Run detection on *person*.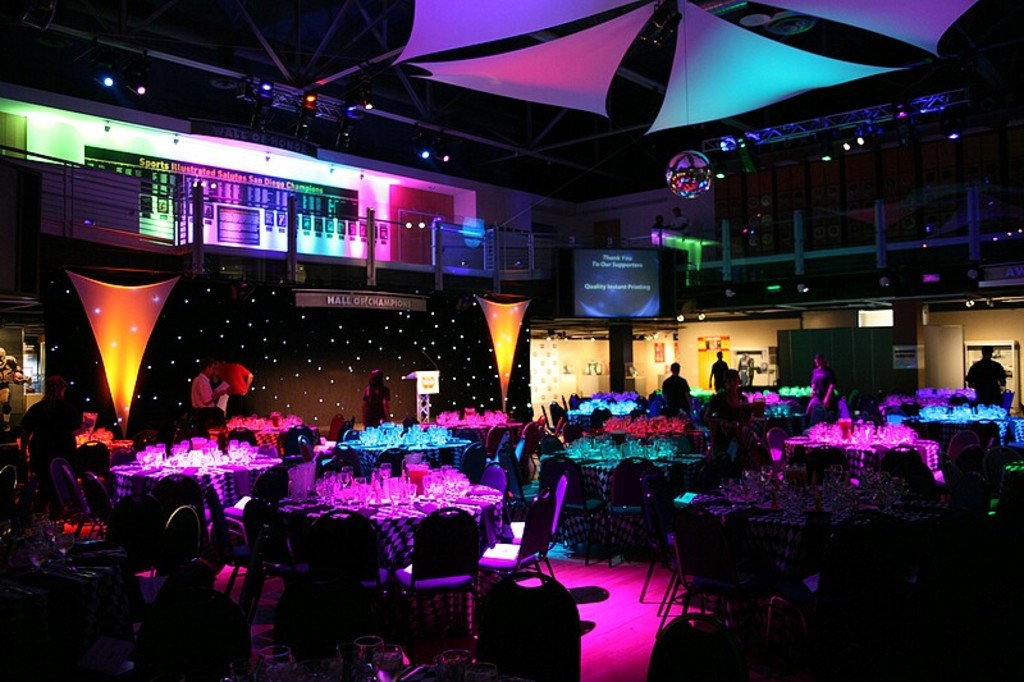
Result: bbox=(707, 349, 736, 399).
